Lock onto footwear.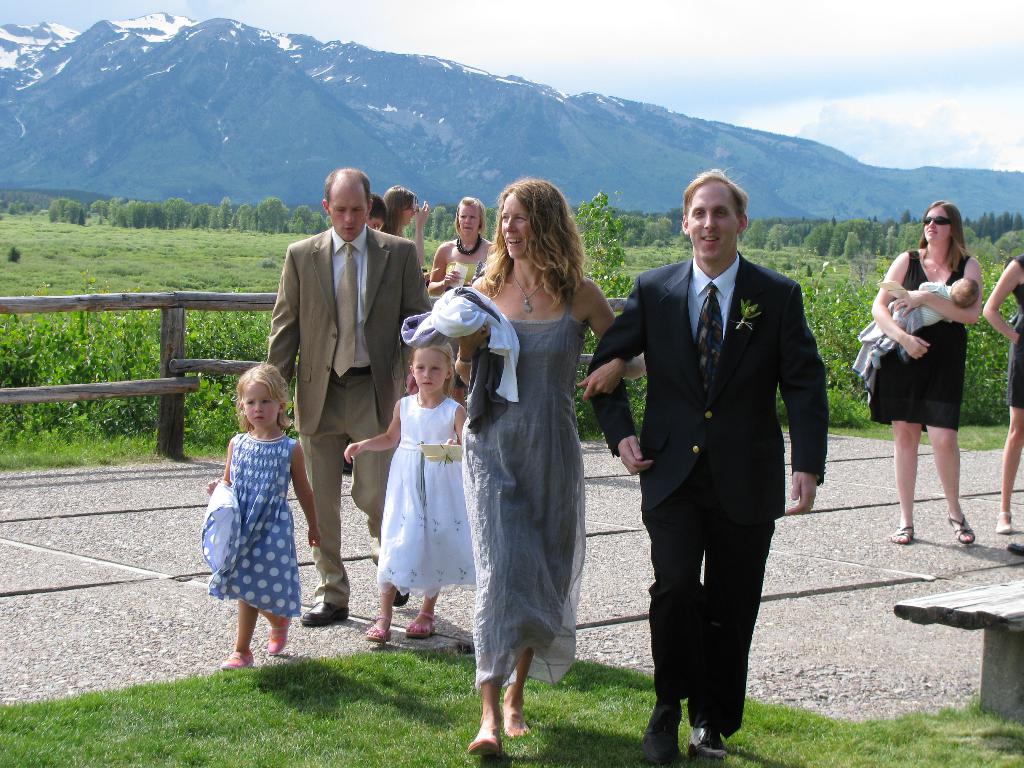
Locked: [267, 616, 291, 655].
